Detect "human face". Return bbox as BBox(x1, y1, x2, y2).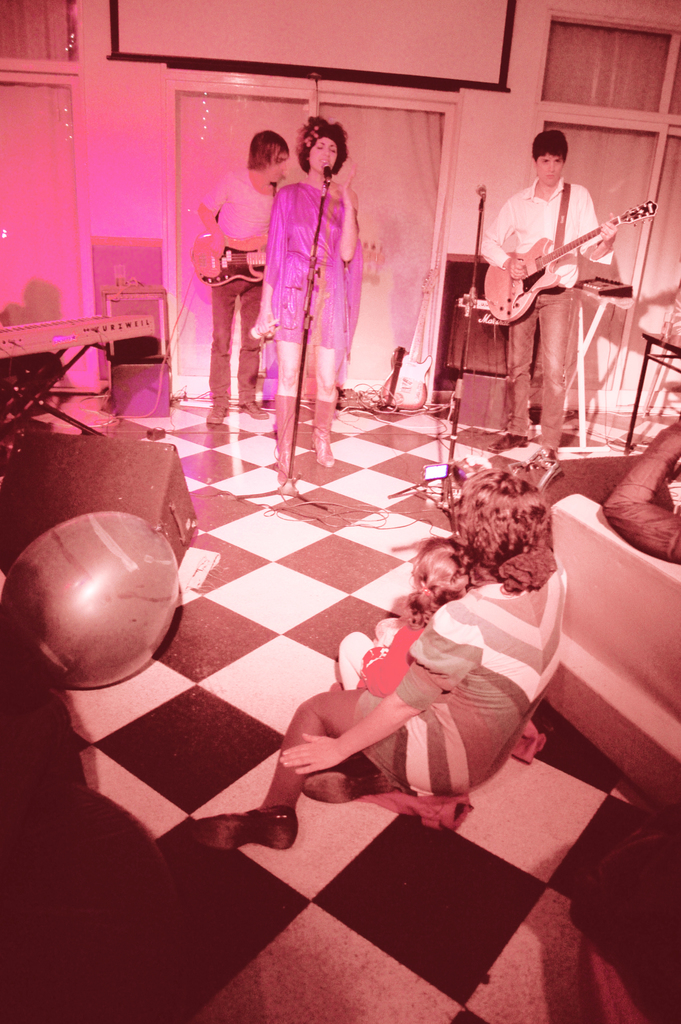
BBox(265, 151, 284, 181).
